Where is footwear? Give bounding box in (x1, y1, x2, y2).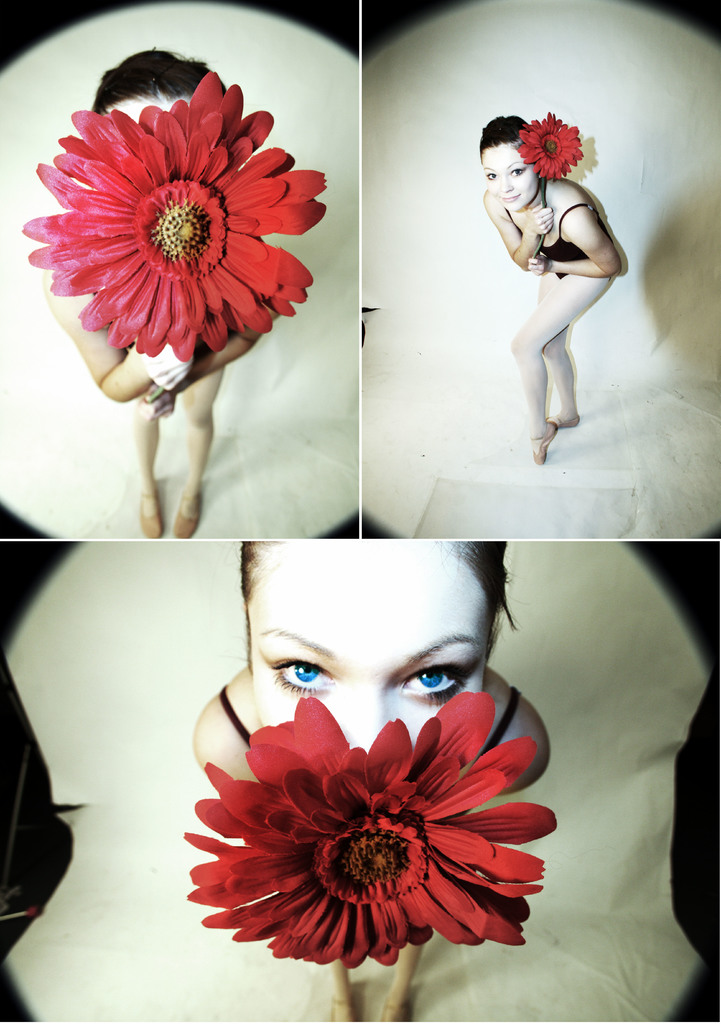
(174, 491, 204, 538).
